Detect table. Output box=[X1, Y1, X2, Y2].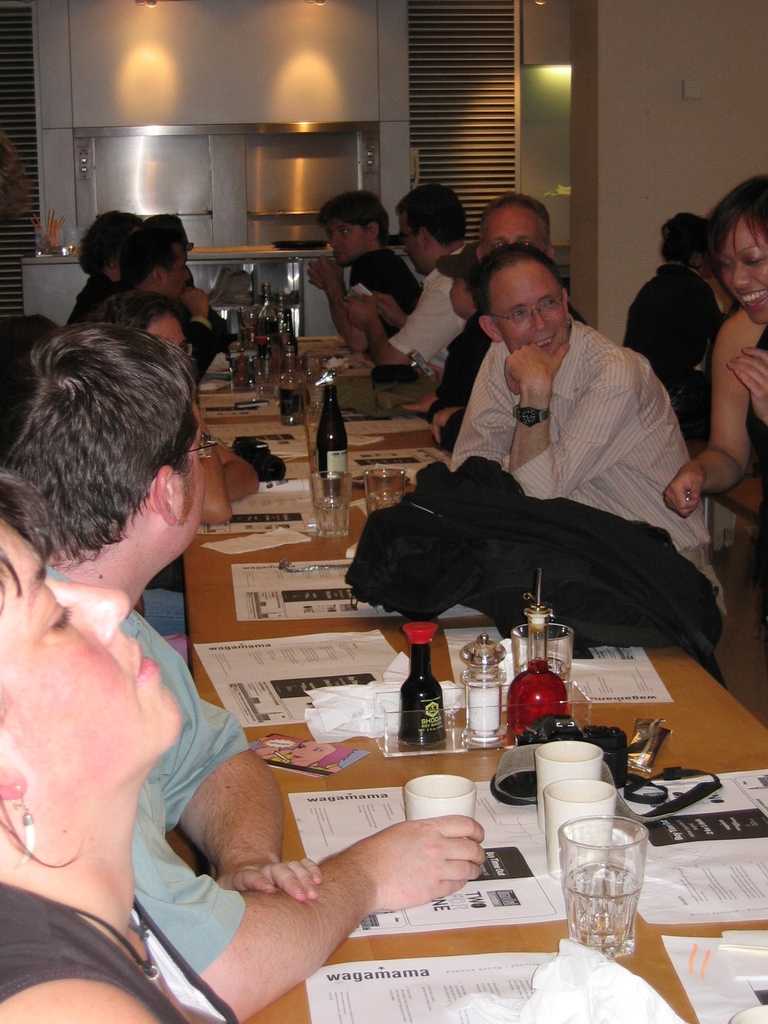
box=[74, 500, 714, 1012].
